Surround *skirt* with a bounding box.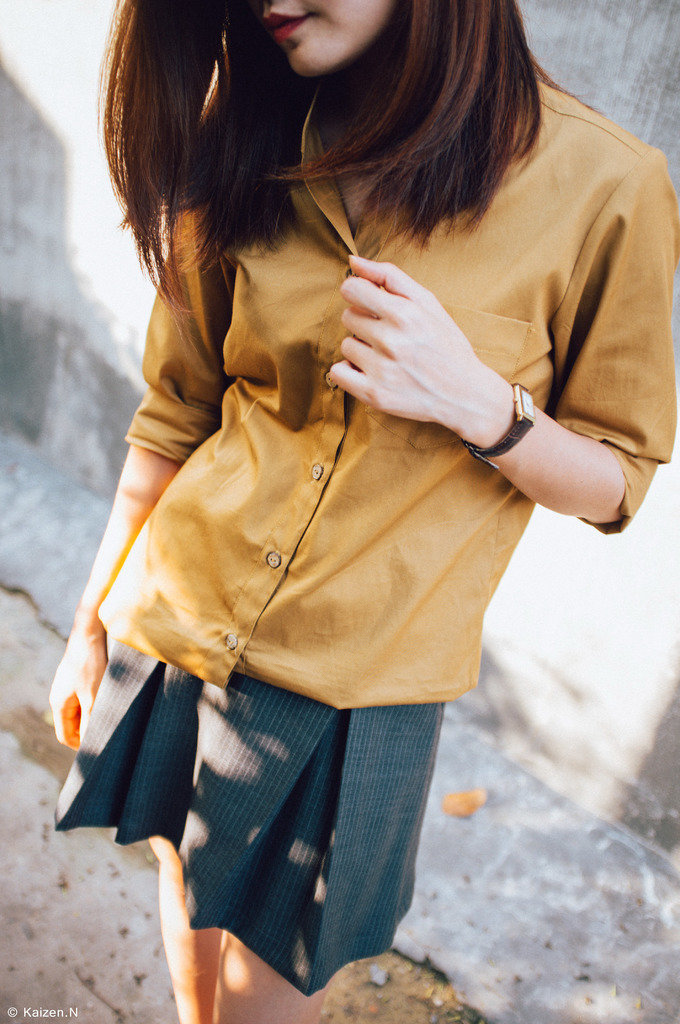
bbox(47, 639, 448, 1001).
